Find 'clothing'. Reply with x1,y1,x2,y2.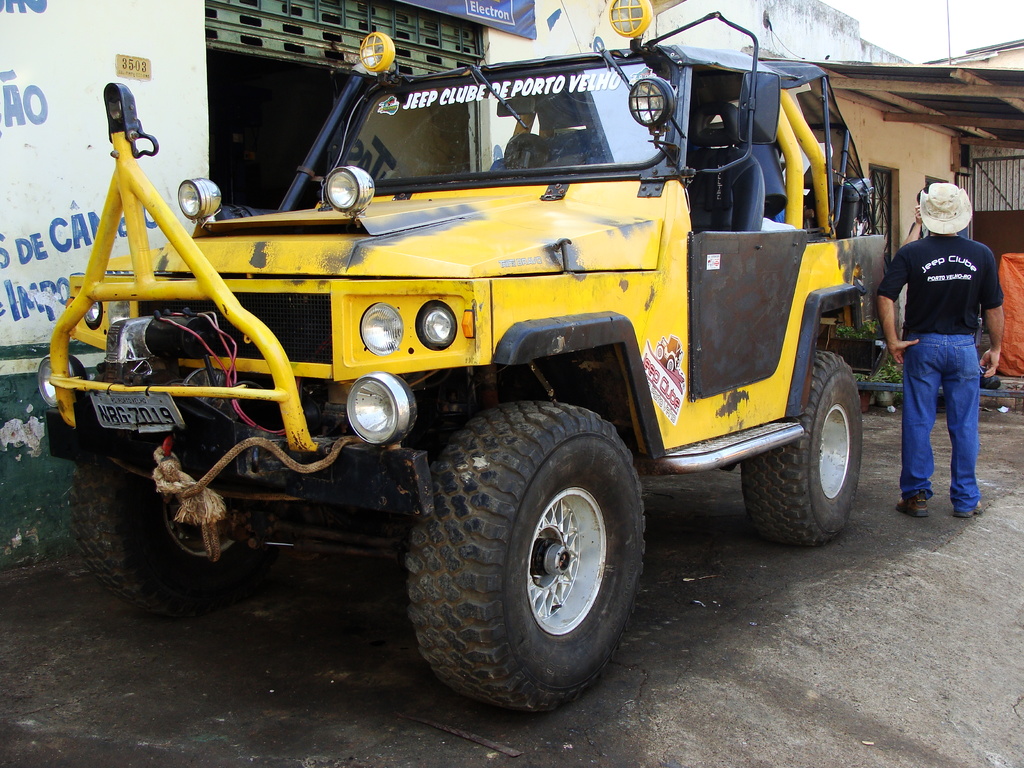
908,222,971,238.
